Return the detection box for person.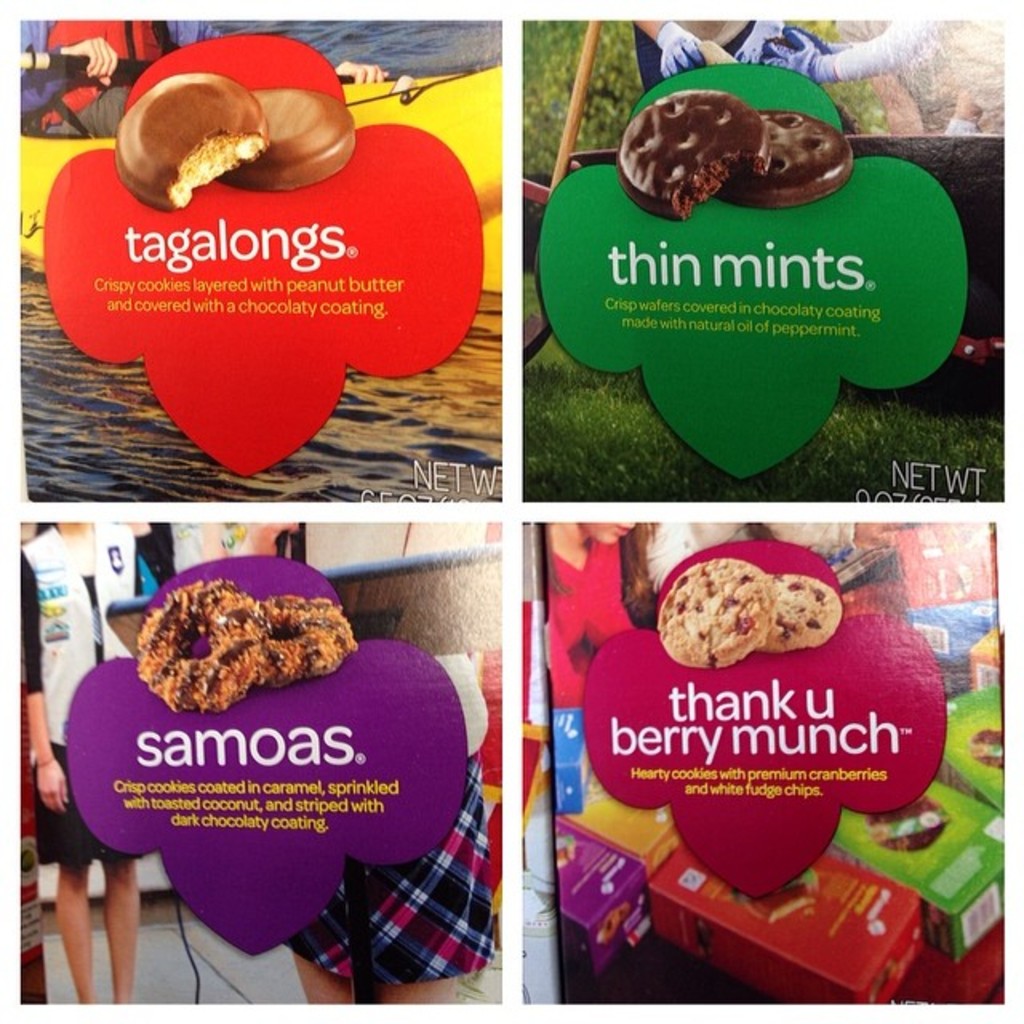
(left=16, top=514, right=162, bottom=1008).
